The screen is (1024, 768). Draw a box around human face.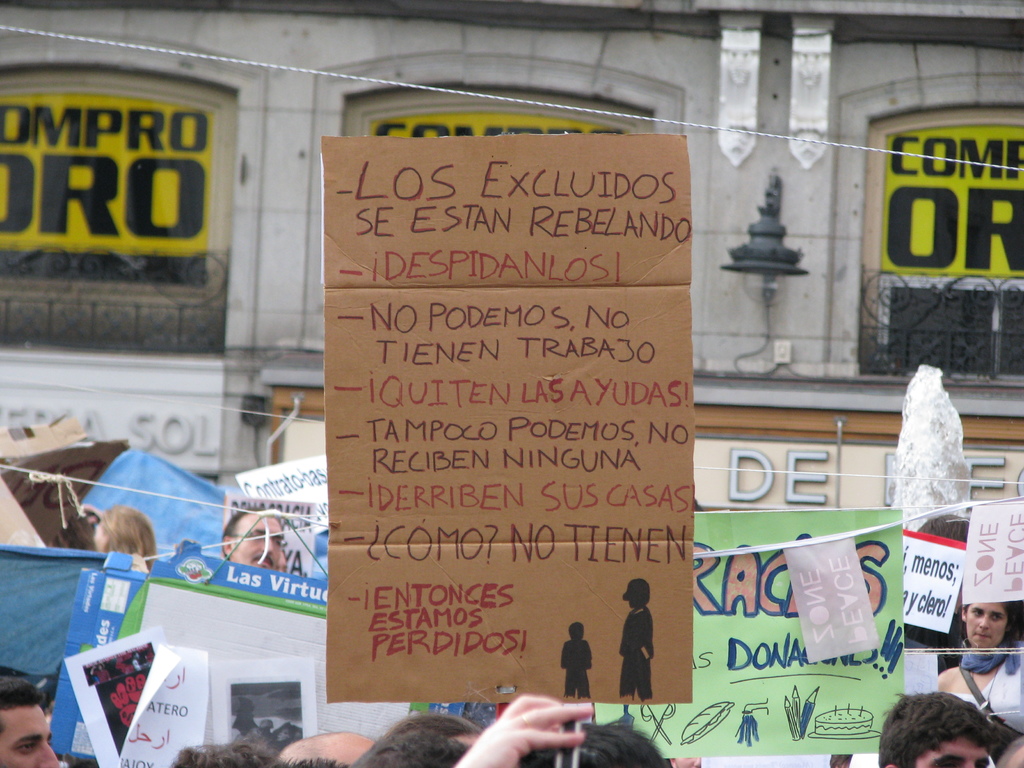
[968,602,1010,647].
